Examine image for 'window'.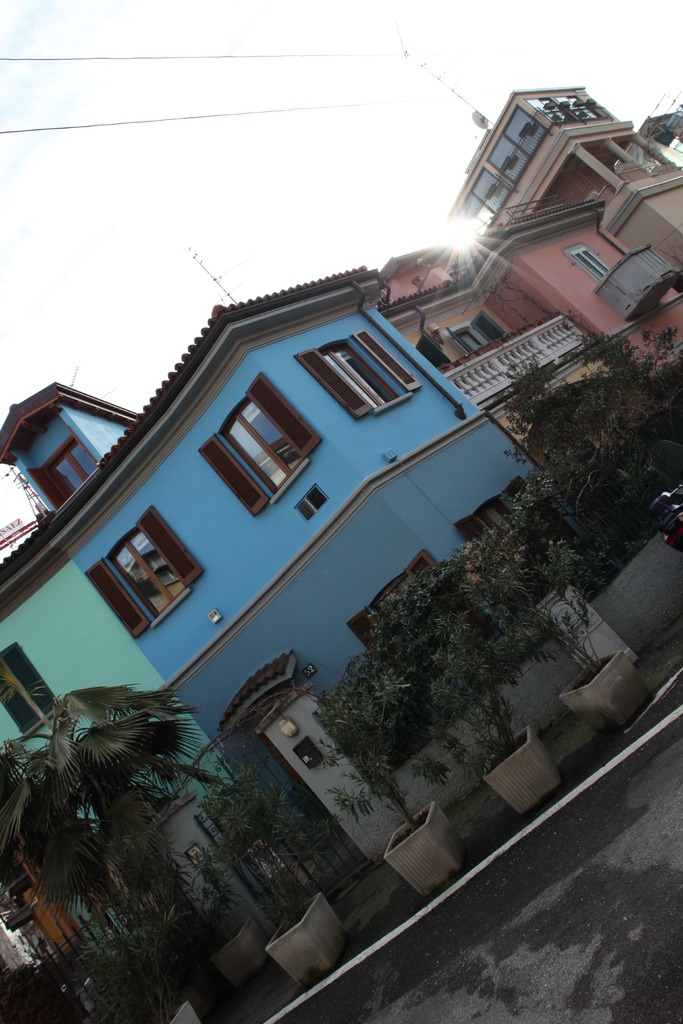
Examination result: (297,332,420,424).
